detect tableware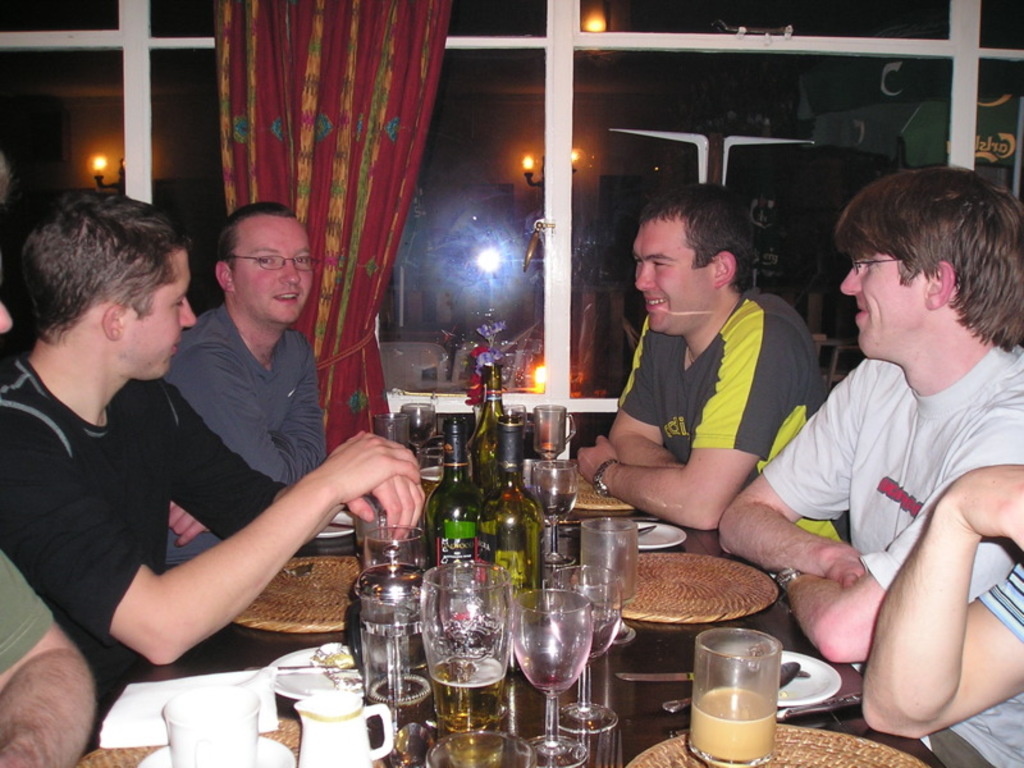
box(157, 687, 253, 767)
